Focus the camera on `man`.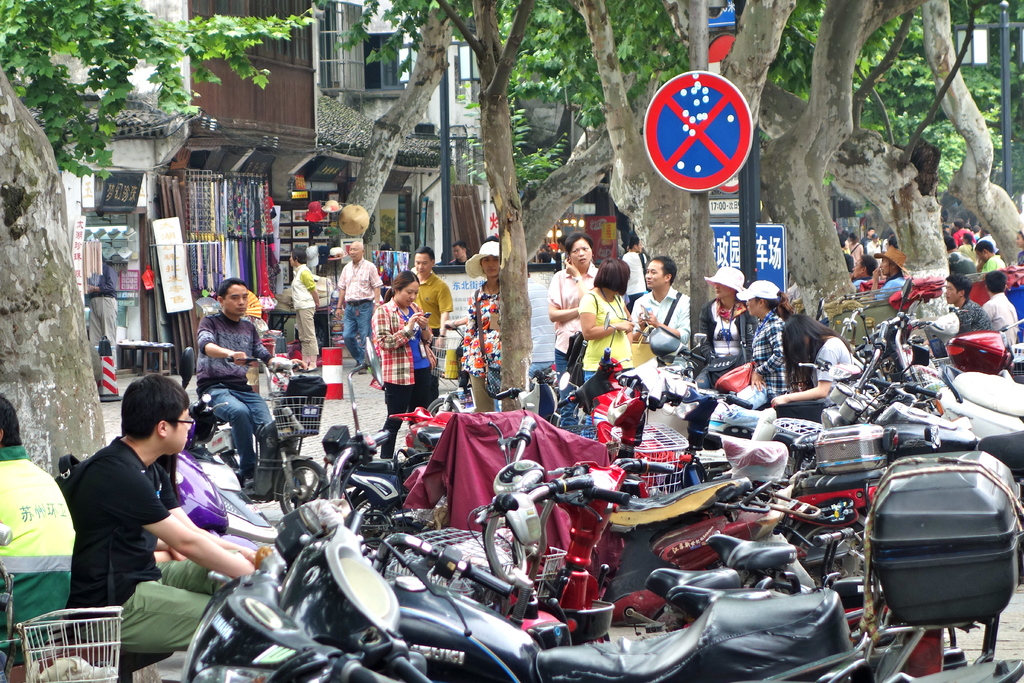
Focus region: {"left": 628, "top": 251, "right": 706, "bottom": 358}.
